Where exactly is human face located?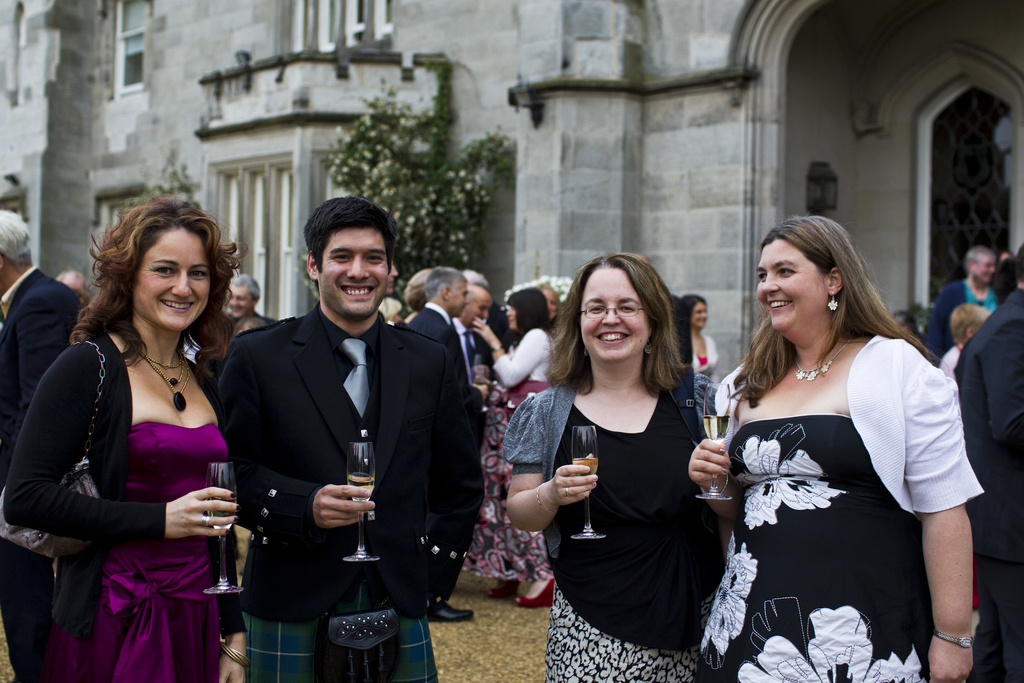
Its bounding box is region(448, 279, 470, 320).
